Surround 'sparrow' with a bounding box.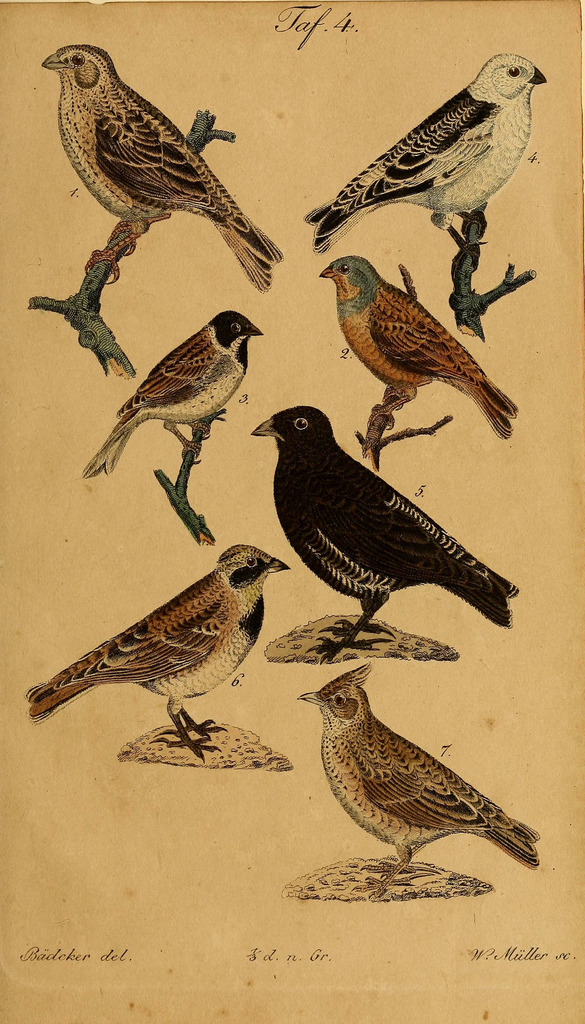
box(301, 660, 540, 895).
